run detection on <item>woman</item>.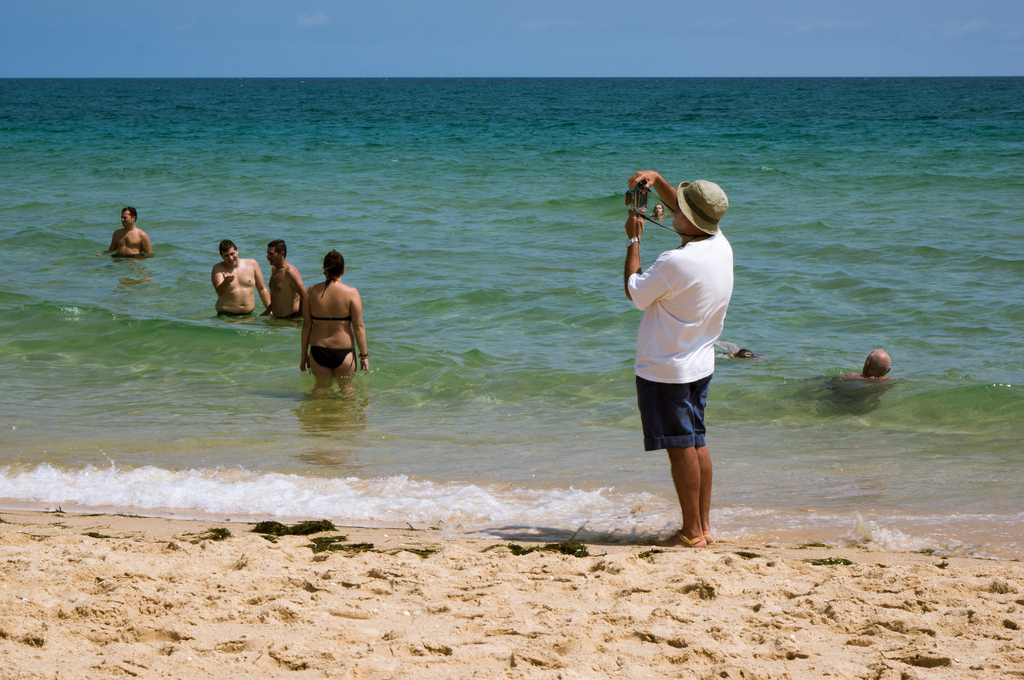
Result: bbox=[285, 247, 367, 399].
